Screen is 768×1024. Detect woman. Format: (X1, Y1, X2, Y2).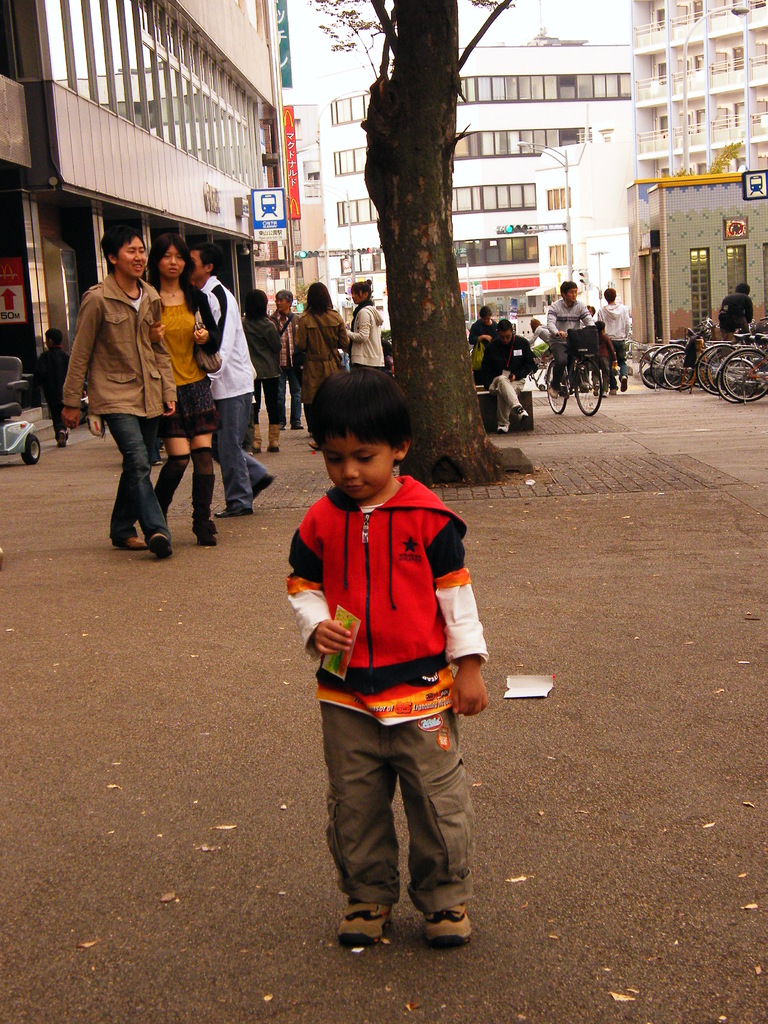
(154, 233, 224, 545).
